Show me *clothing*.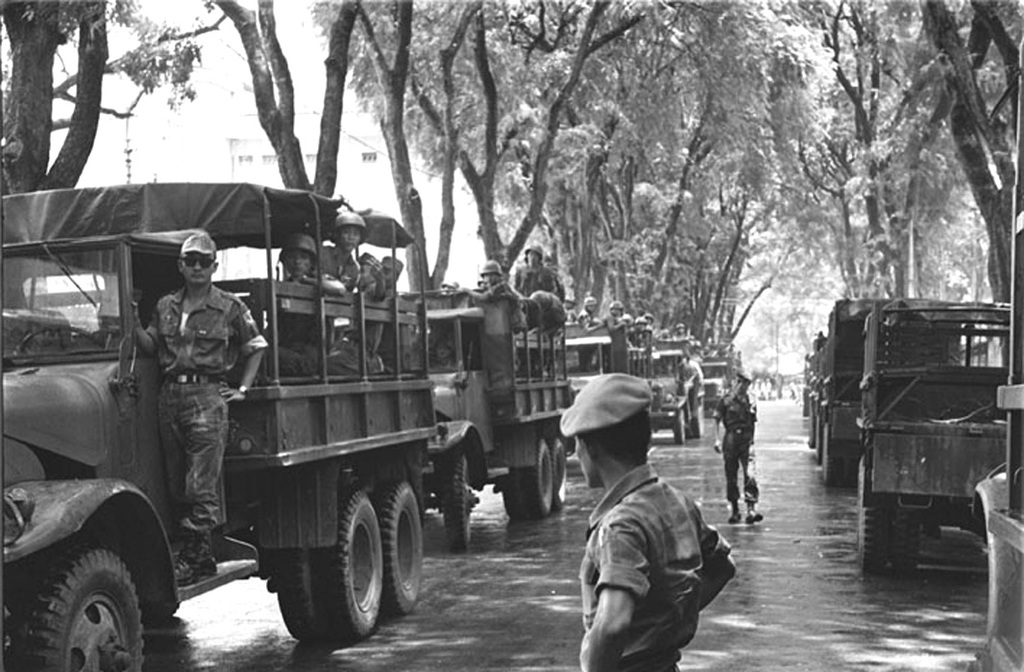
*clothing* is here: <bbox>324, 238, 355, 295</bbox>.
